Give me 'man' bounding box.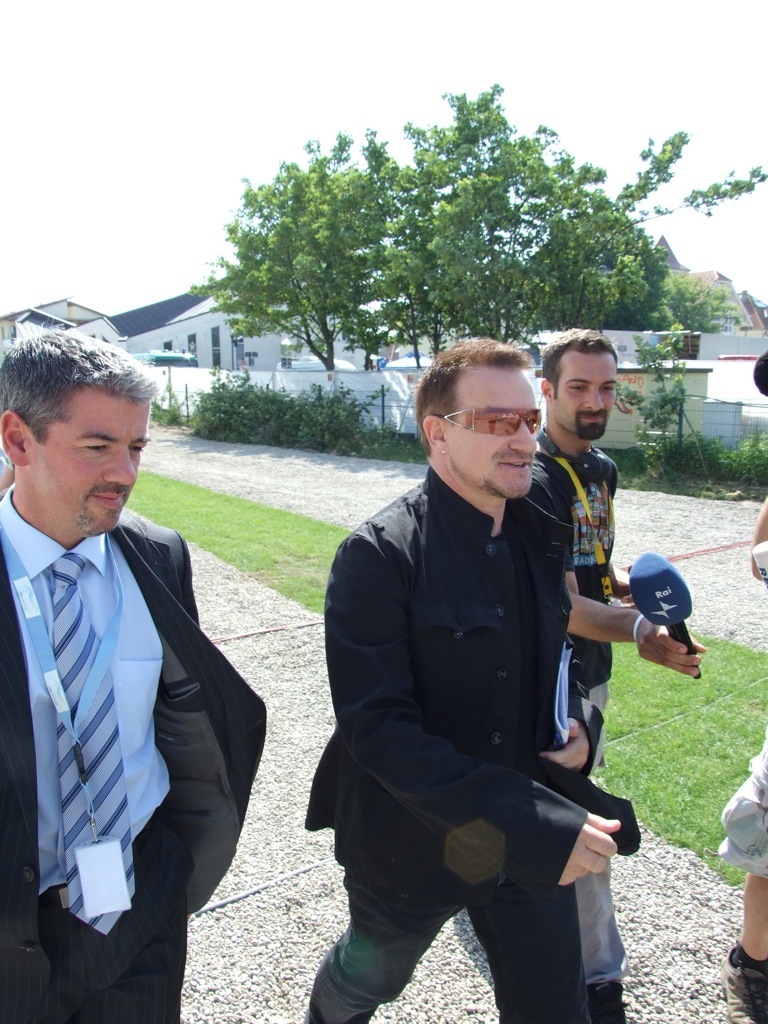
[left=2, top=332, right=268, bottom=982].
